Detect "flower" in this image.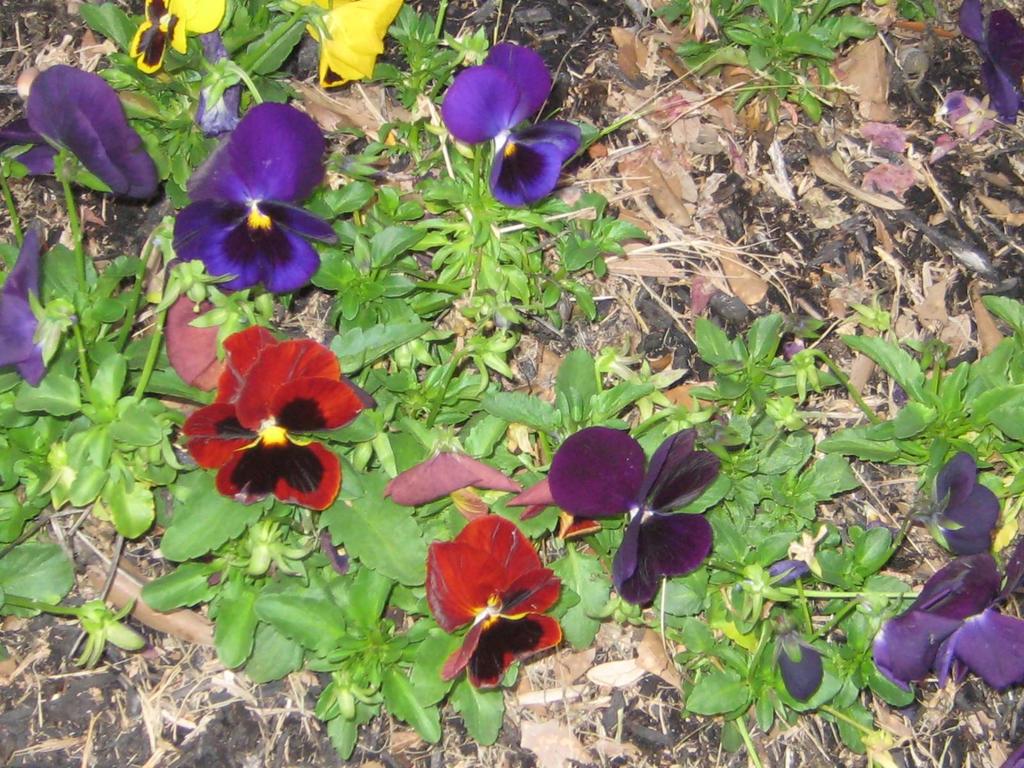
Detection: bbox=[264, 0, 388, 93].
